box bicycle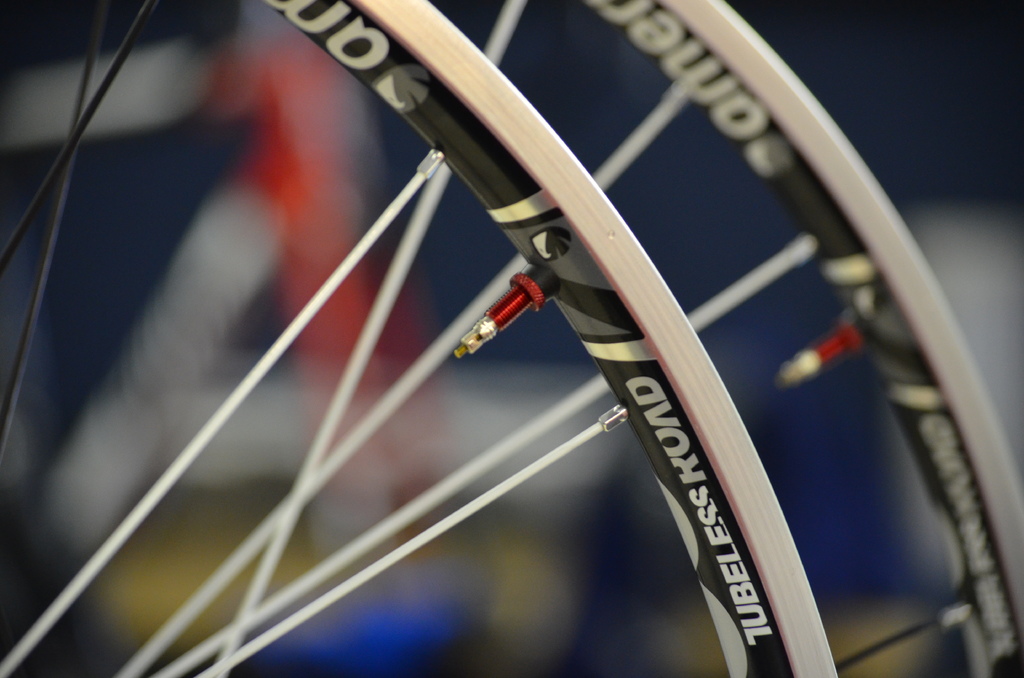
<bbox>0, 0, 1023, 677</bbox>
